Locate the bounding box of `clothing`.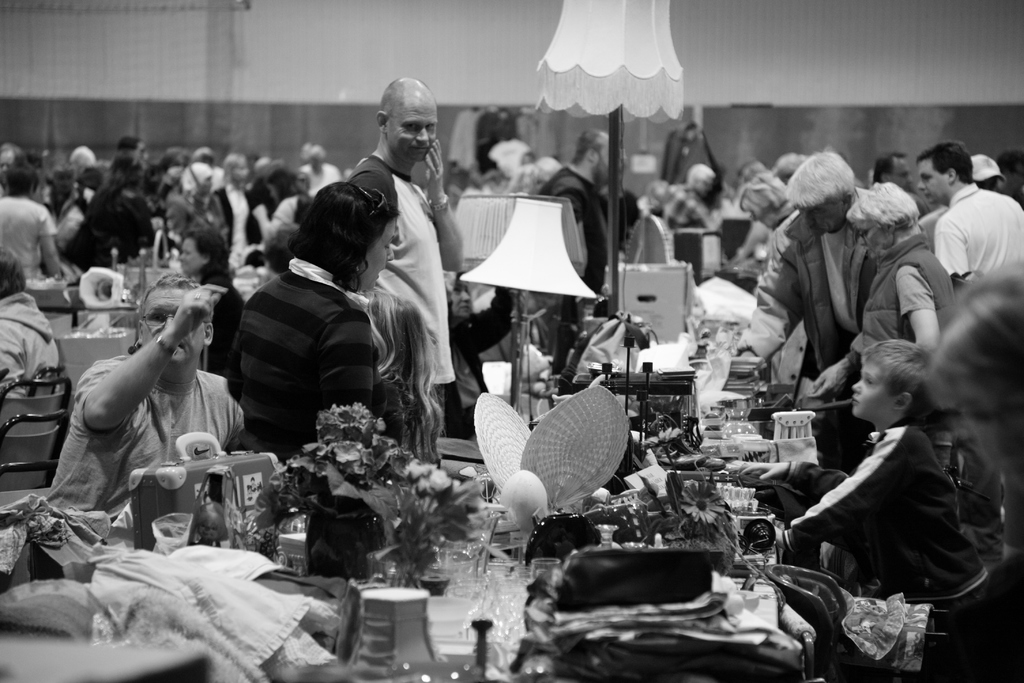
Bounding box: detection(857, 234, 964, 374).
